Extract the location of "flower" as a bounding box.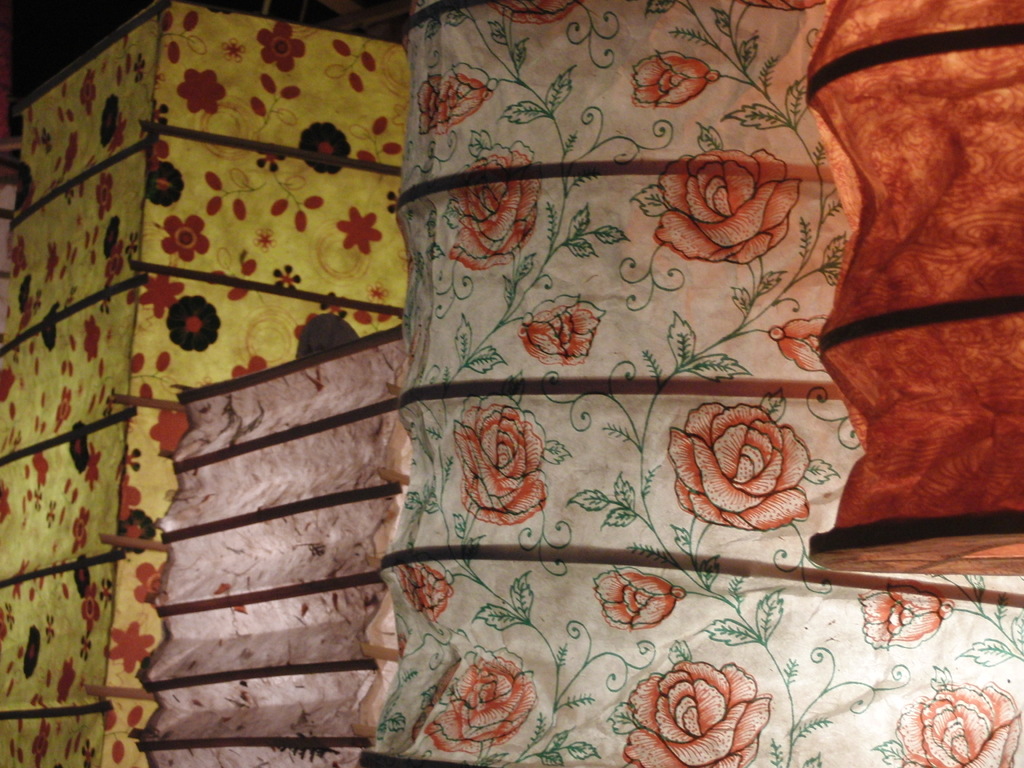
crop(59, 657, 77, 703).
